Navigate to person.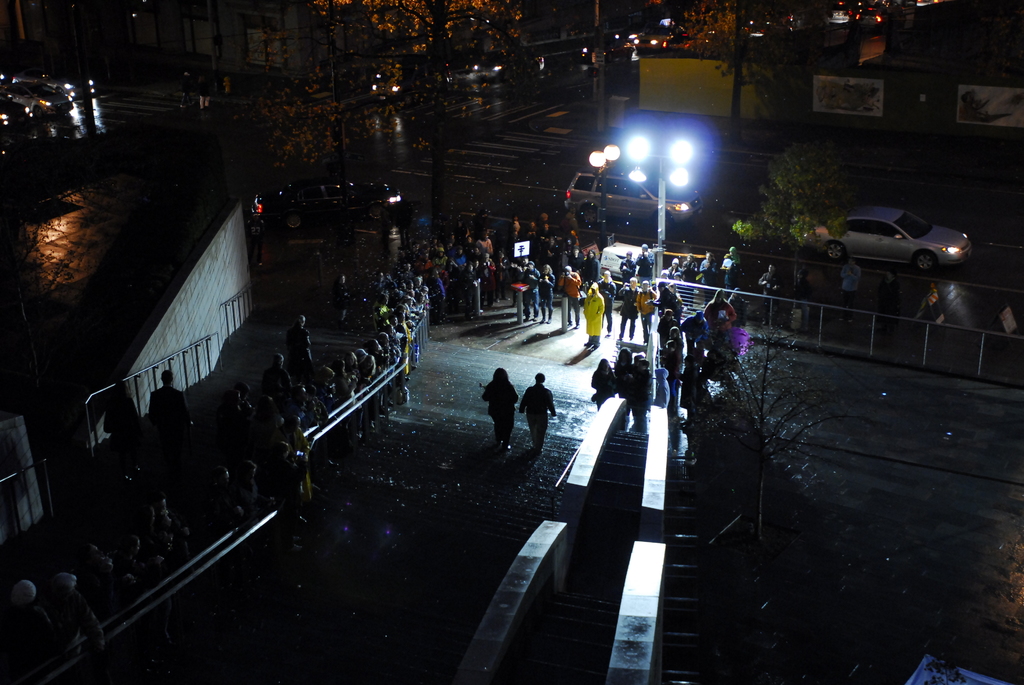
Navigation target: [x1=661, y1=318, x2=680, y2=418].
